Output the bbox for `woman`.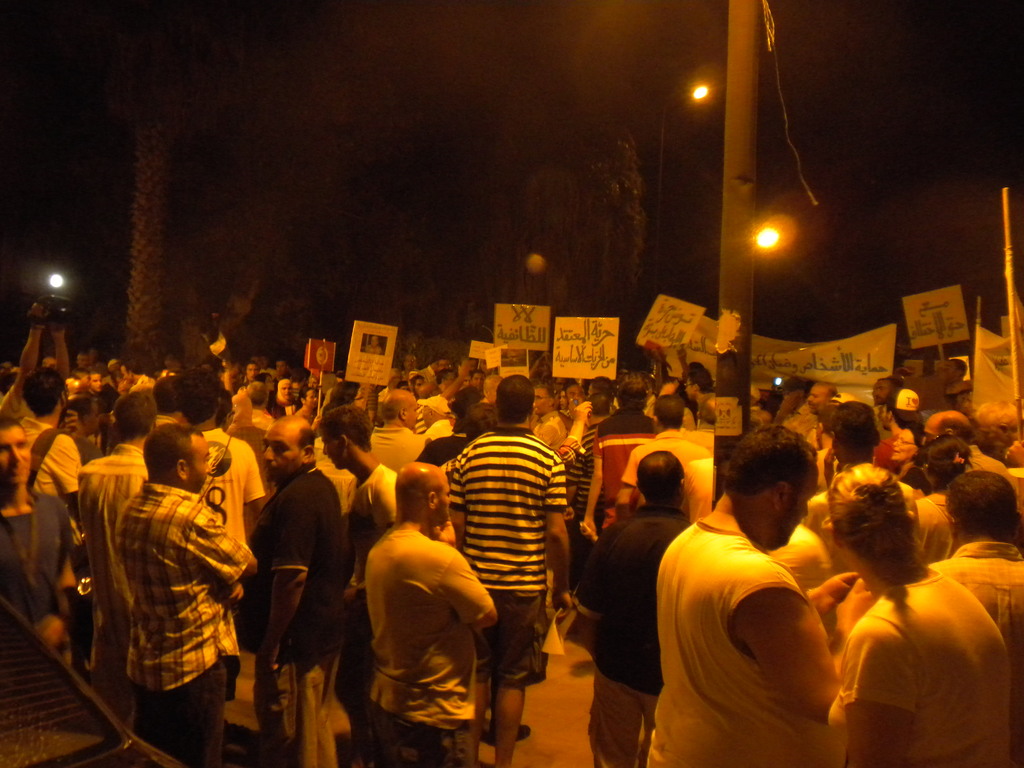
{"left": 804, "top": 464, "right": 1003, "bottom": 767}.
